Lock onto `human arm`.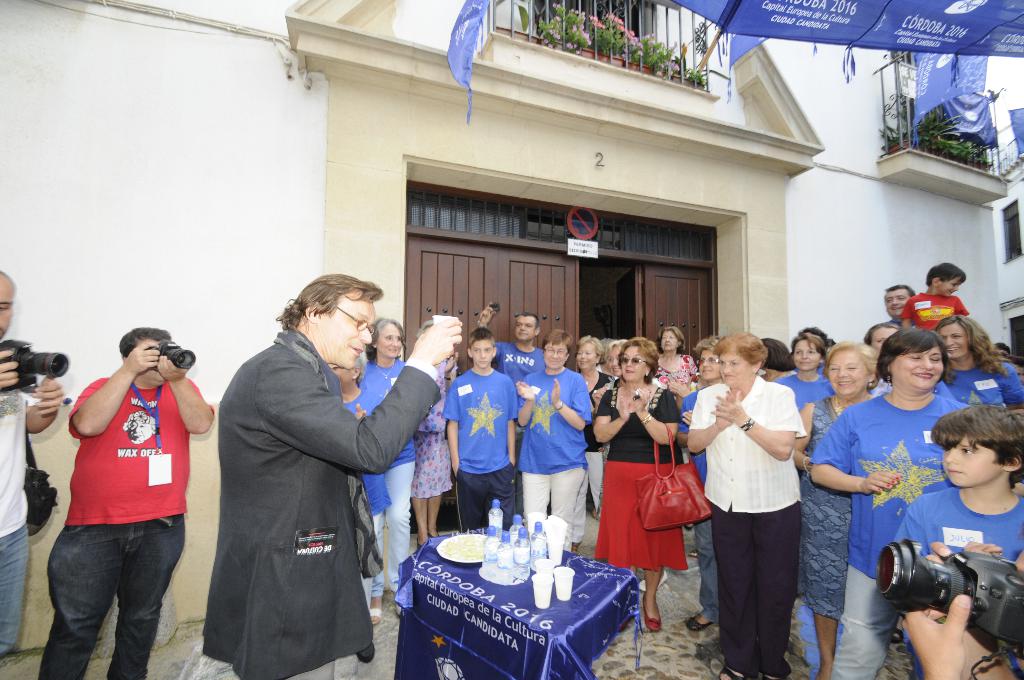
Locked: 65:360:162:449.
